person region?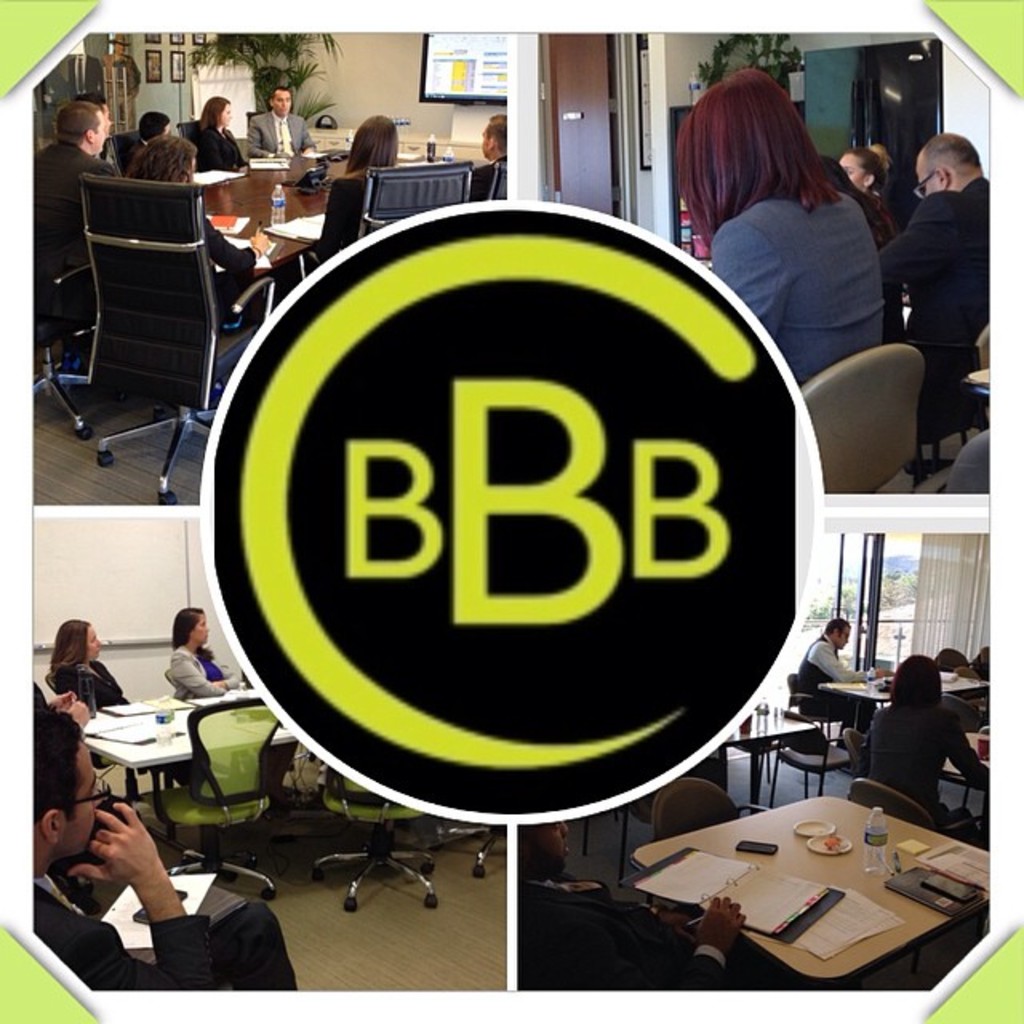
x1=54, y1=621, x2=197, y2=787
